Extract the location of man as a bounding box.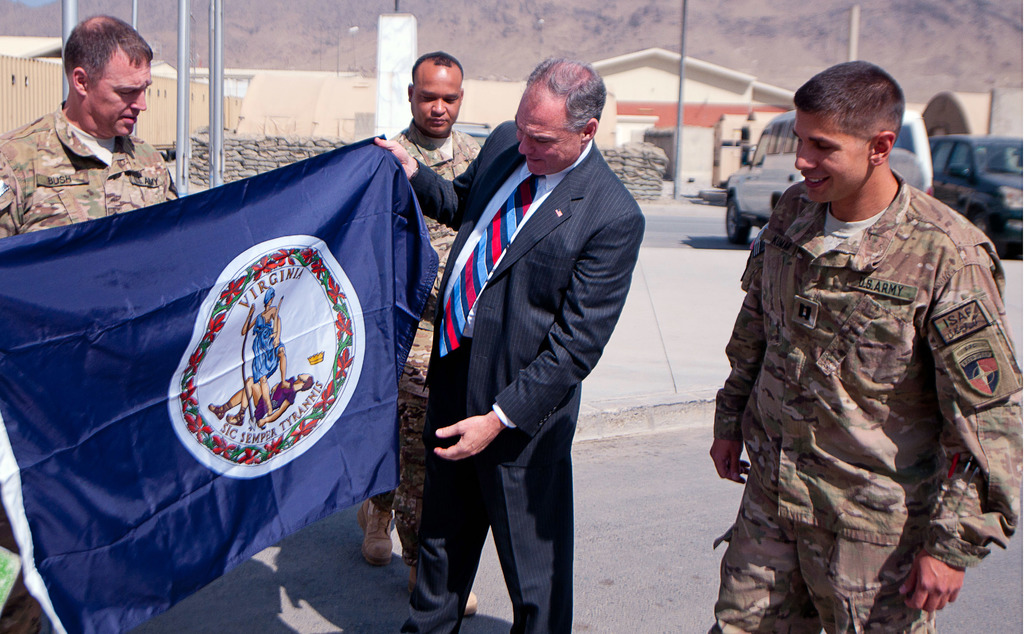
bbox=[356, 44, 480, 608].
